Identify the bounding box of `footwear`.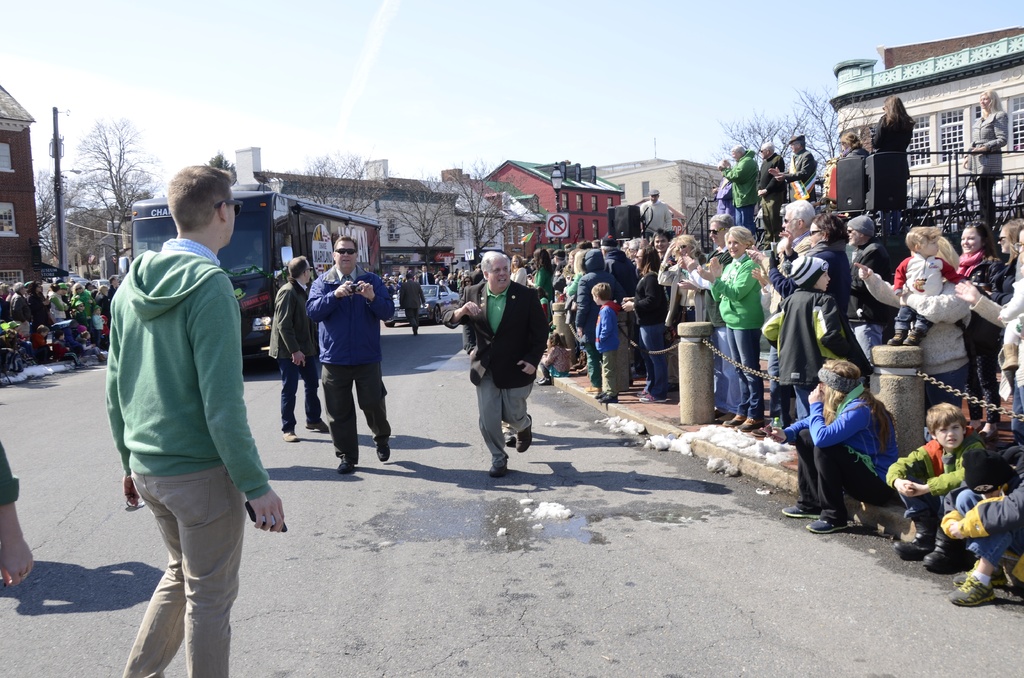
<bbox>735, 422, 760, 433</bbox>.
